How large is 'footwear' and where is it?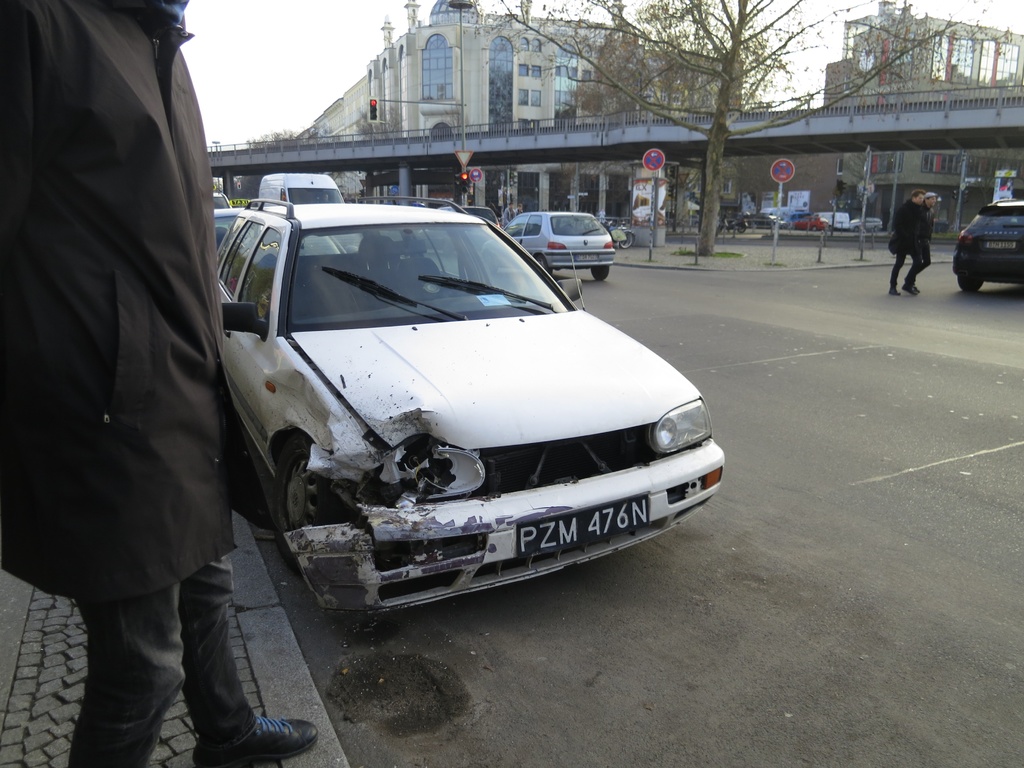
Bounding box: rect(886, 286, 904, 296).
